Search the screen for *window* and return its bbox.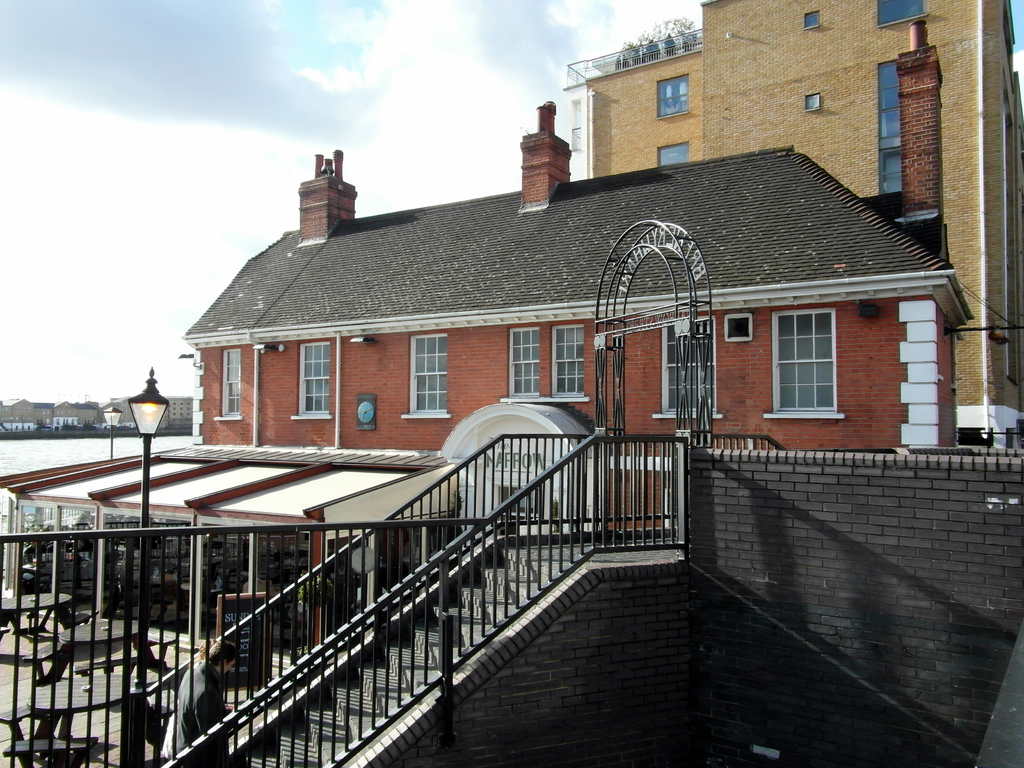
Found: x1=652 y1=82 x2=687 y2=118.
